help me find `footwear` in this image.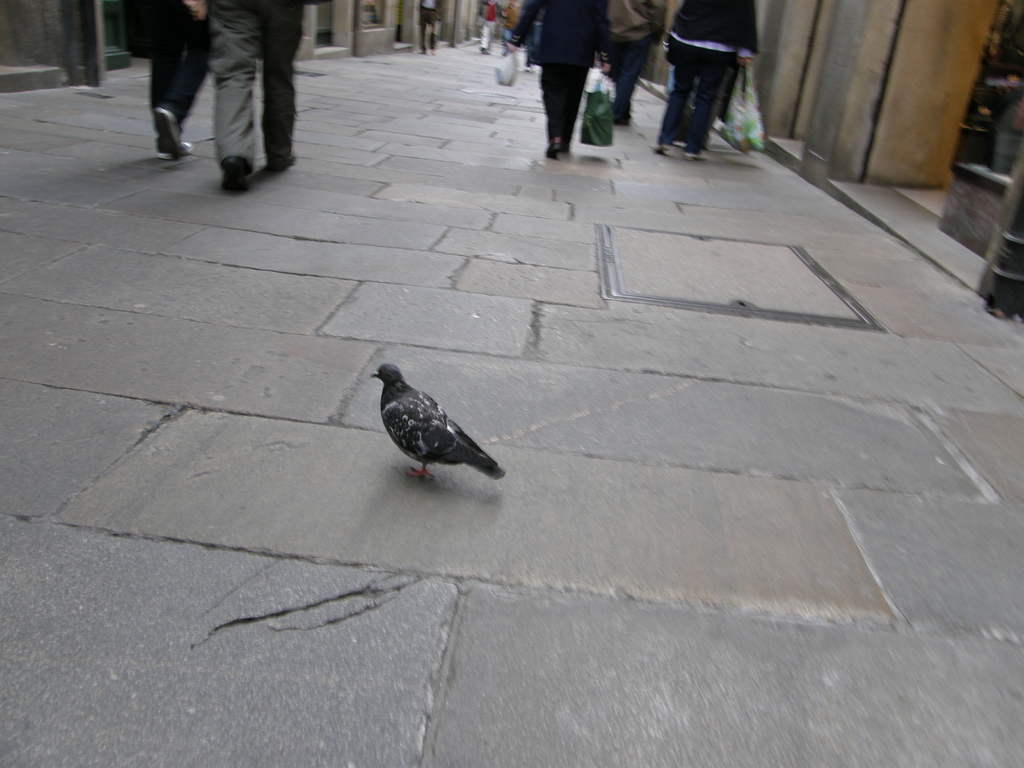
Found it: BBox(666, 140, 689, 146).
